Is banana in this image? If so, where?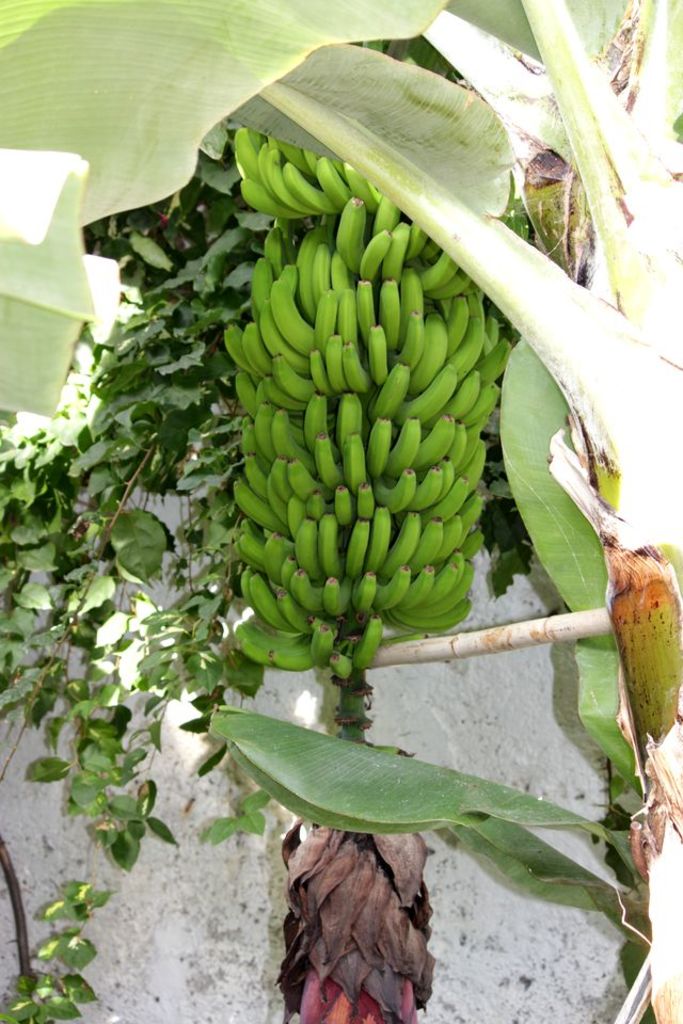
Yes, at [left=343, top=433, right=374, bottom=491].
